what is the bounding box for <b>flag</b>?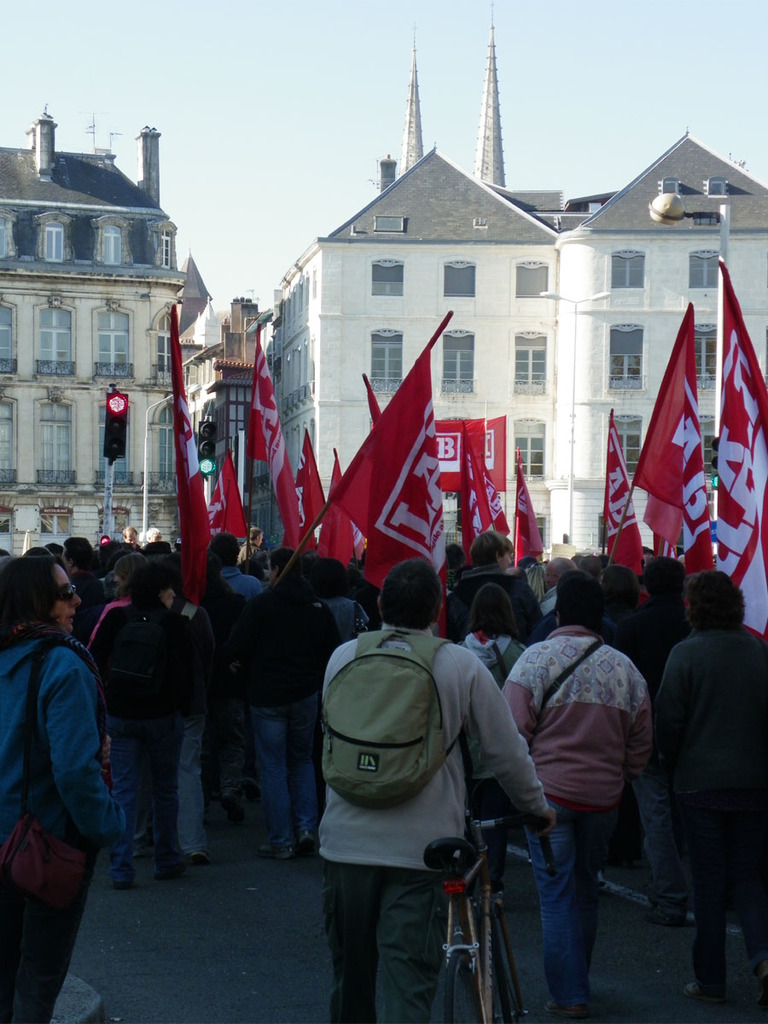
pyautogui.locateOnScreen(324, 459, 364, 575).
